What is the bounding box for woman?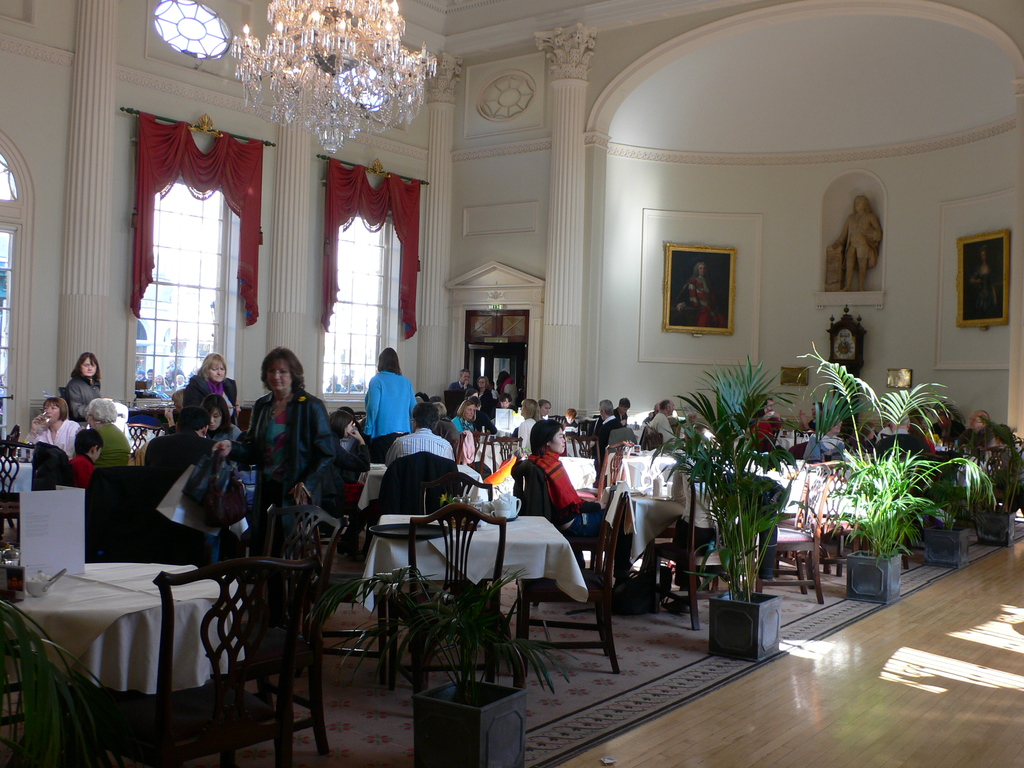
BBox(239, 348, 344, 531).
